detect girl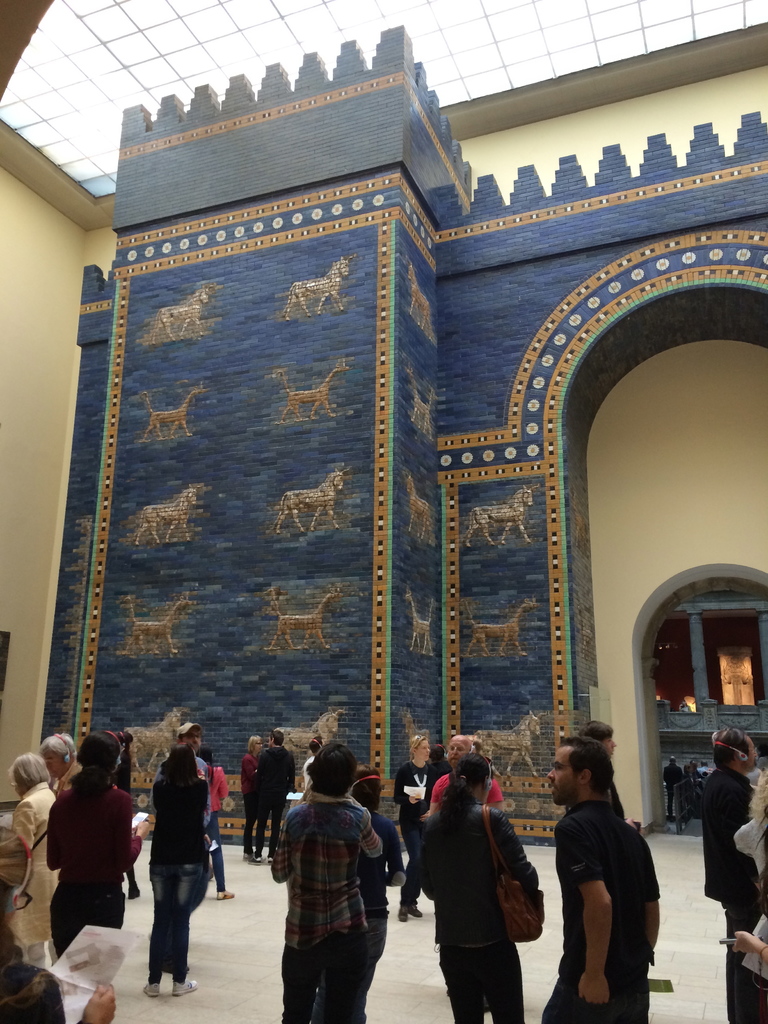
242 735 262 859
